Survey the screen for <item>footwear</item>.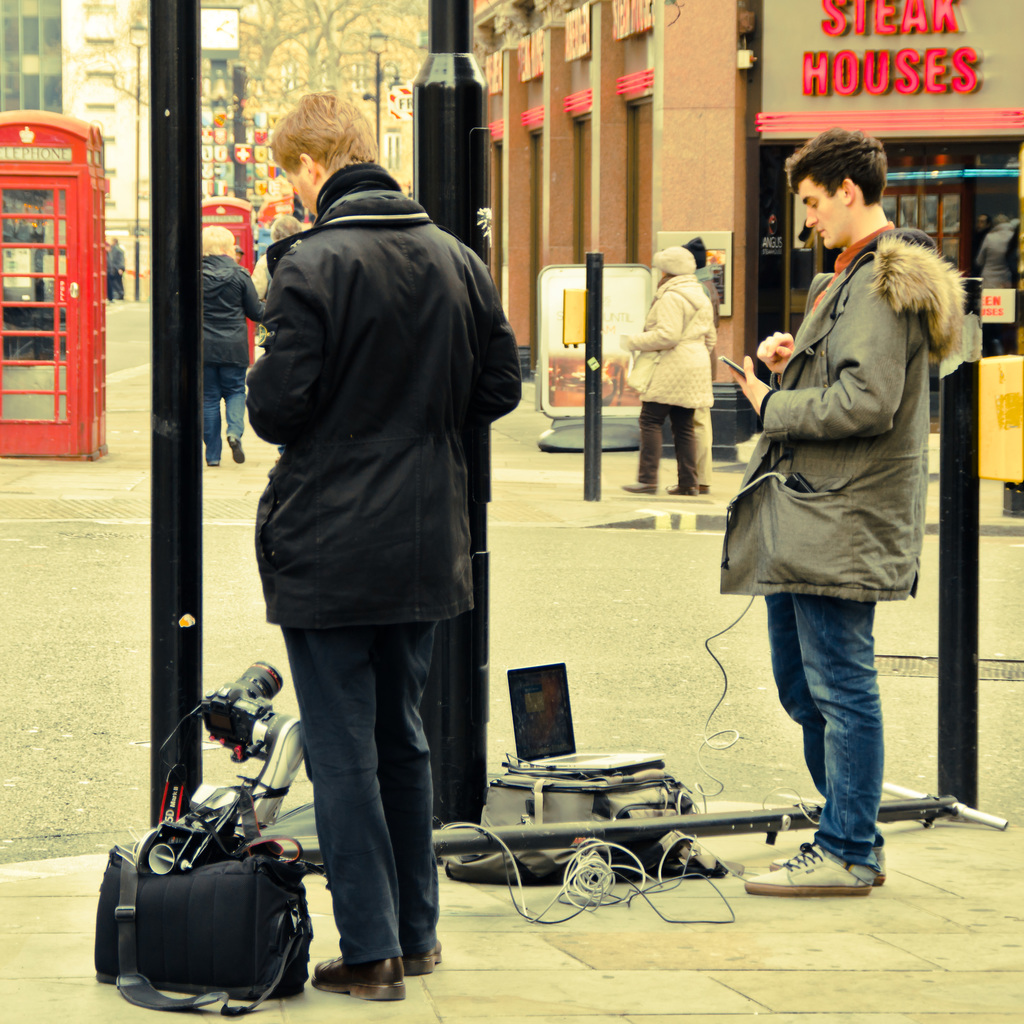
Survey found: (622, 482, 656, 496).
